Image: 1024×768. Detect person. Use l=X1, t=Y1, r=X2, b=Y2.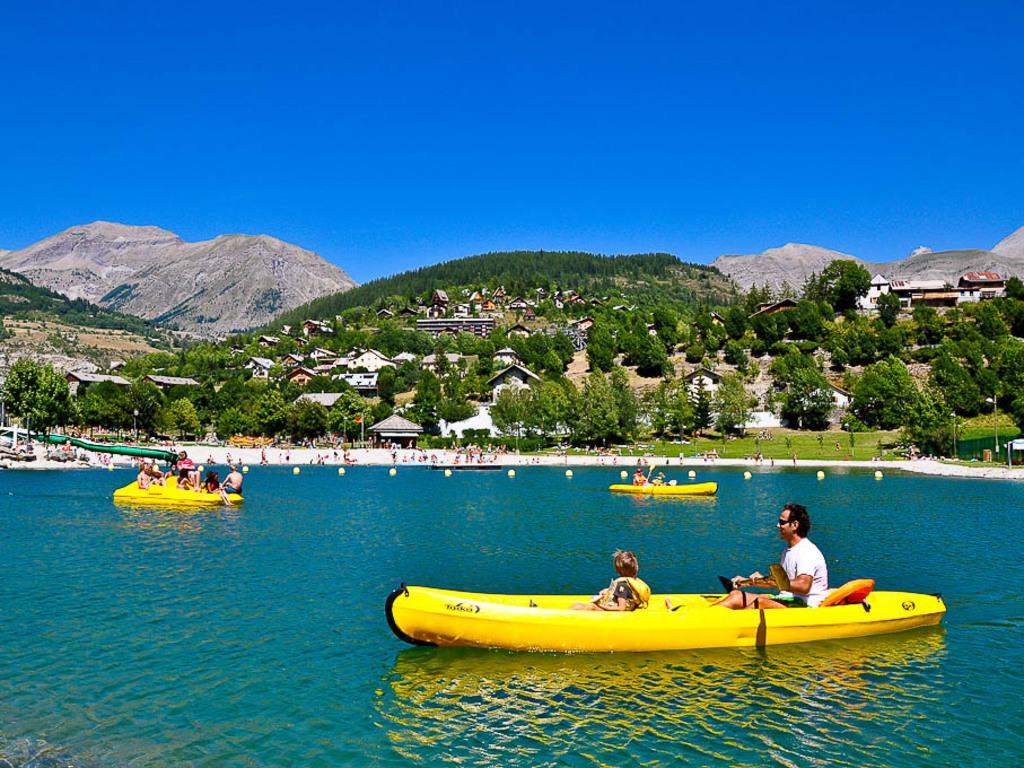
l=636, t=462, r=650, b=487.
